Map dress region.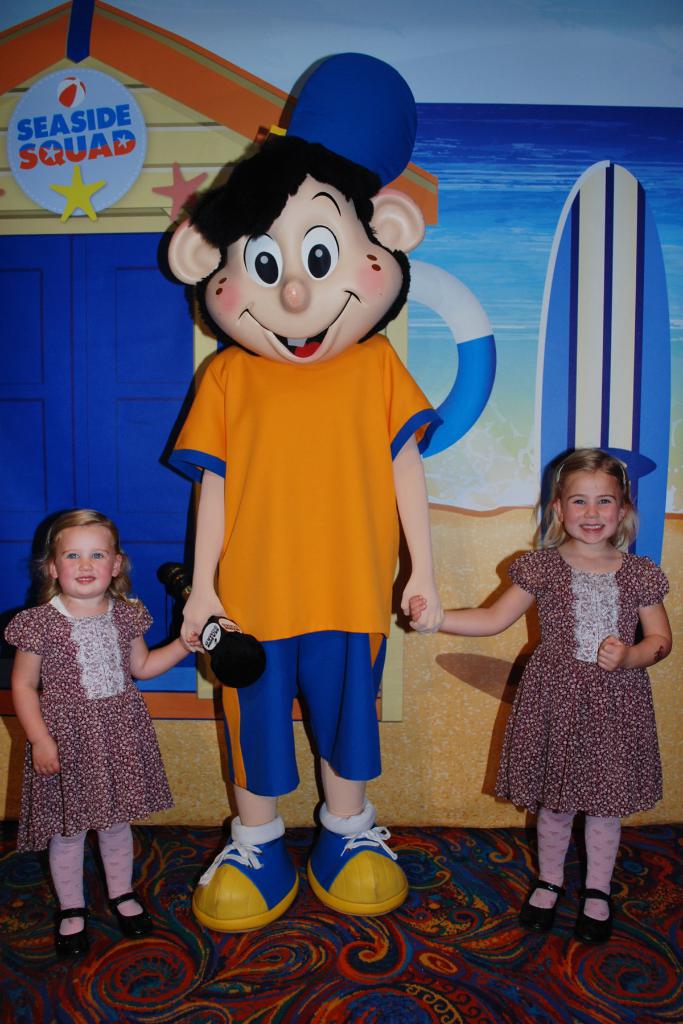
Mapped to [486, 540, 666, 824].
